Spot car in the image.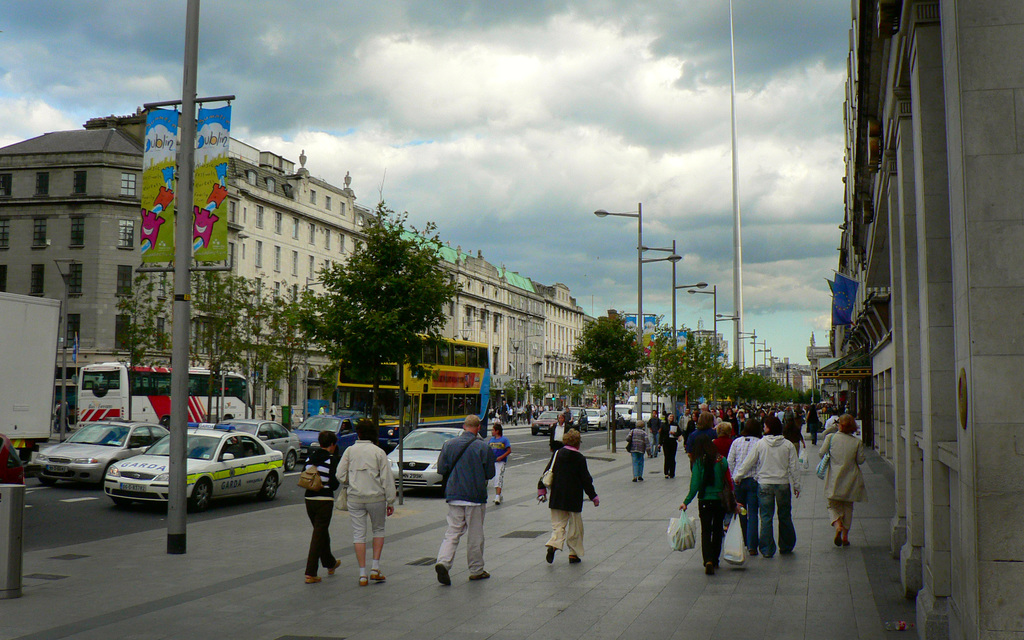
car found at (390, 425, 473, 488).
